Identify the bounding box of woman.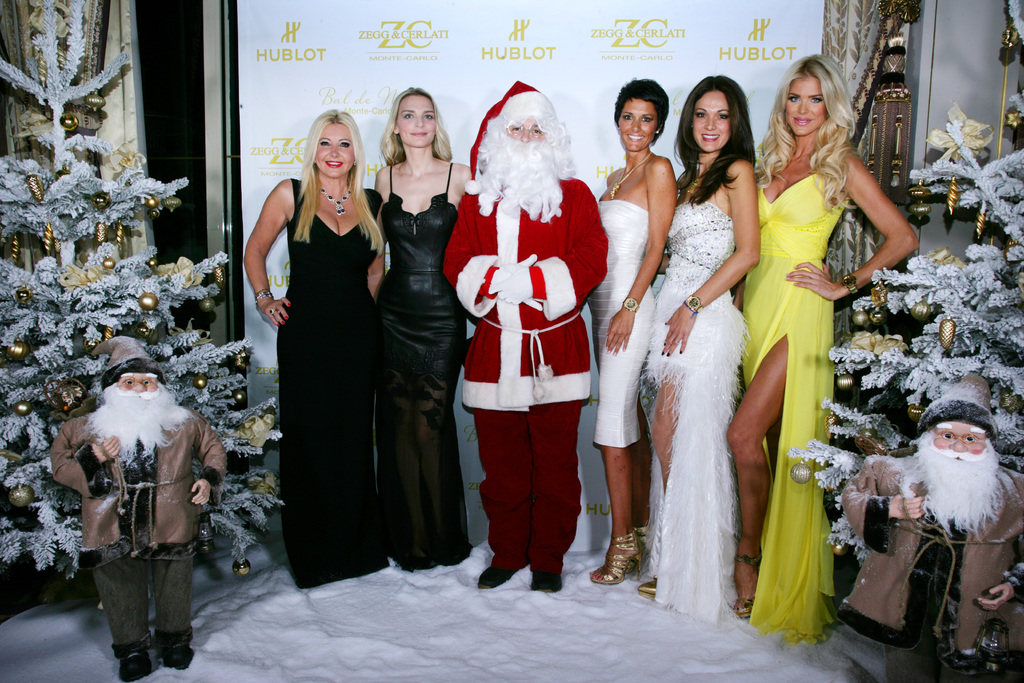
x1=632 y1=74 x2=762 y2=624.
